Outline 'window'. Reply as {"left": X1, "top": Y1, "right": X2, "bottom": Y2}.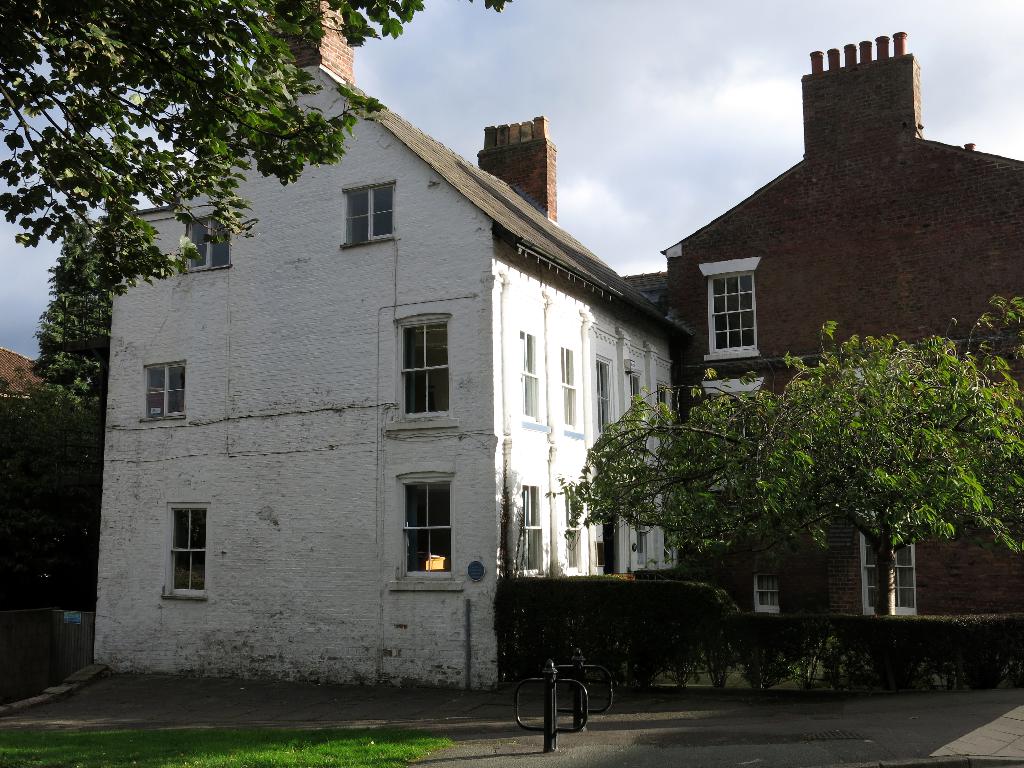
{"left": 342, "top": 179, "right": 390, "bottom": 246}.
